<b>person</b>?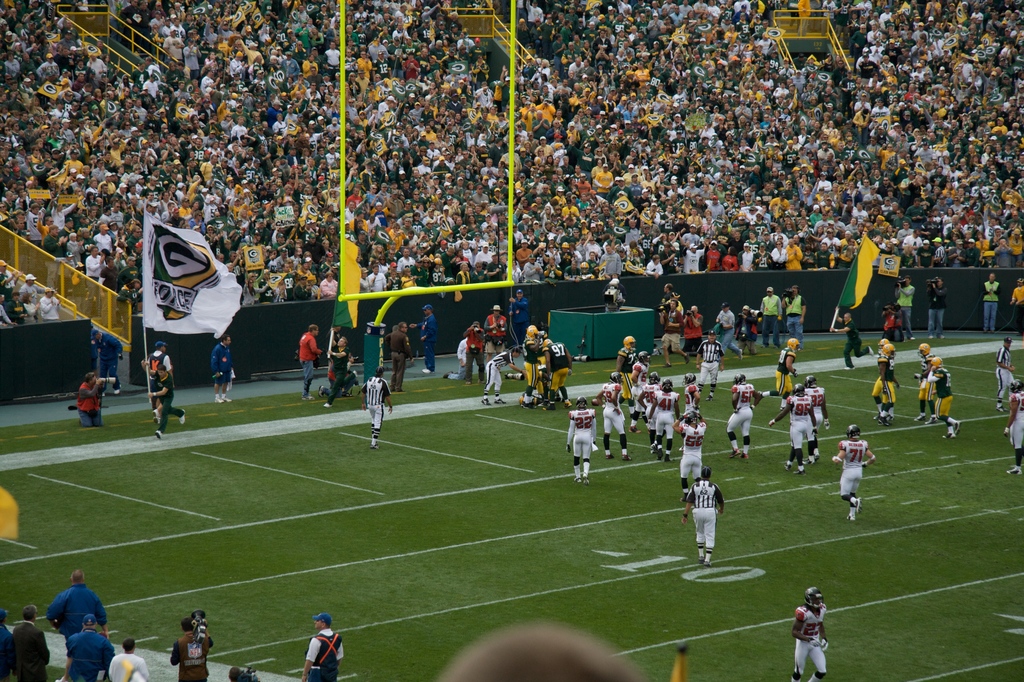
<box>569,159,586,182</box>
